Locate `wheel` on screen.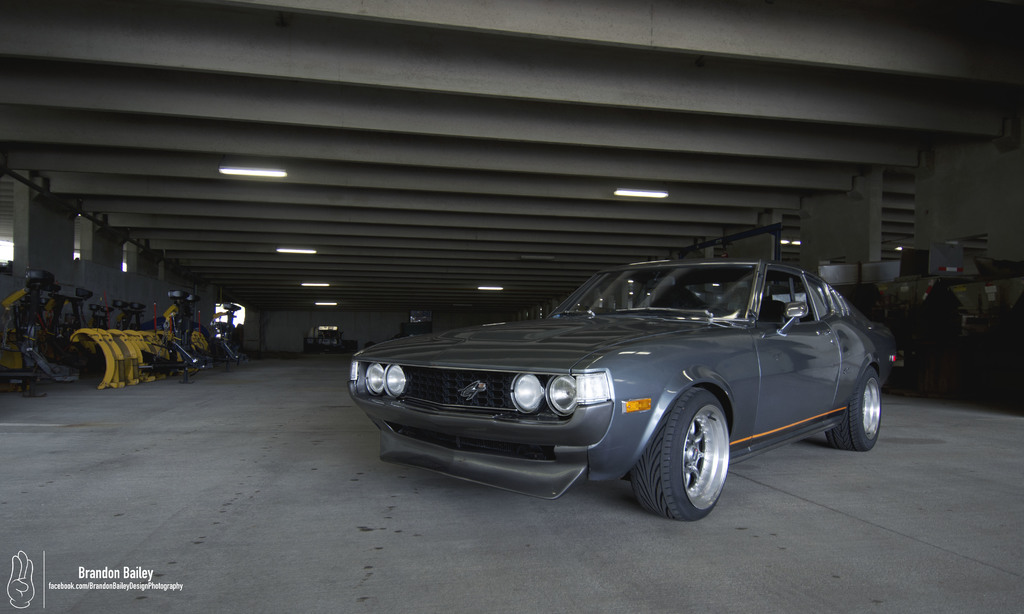
On screen at 825:361:885:455.
